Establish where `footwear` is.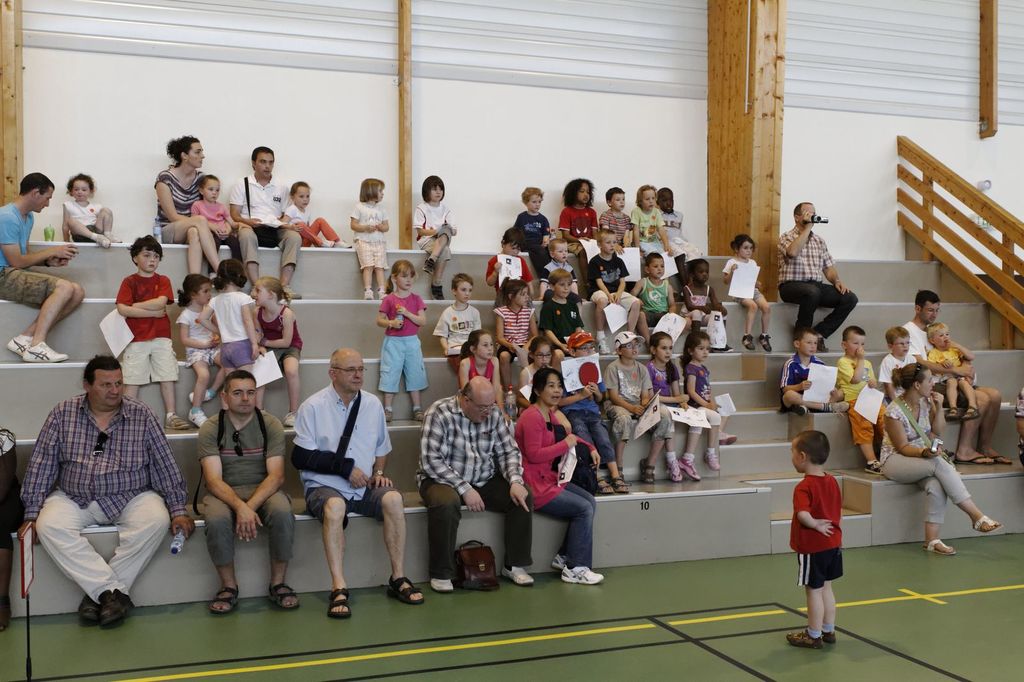
Established at 79 592 95 626.
